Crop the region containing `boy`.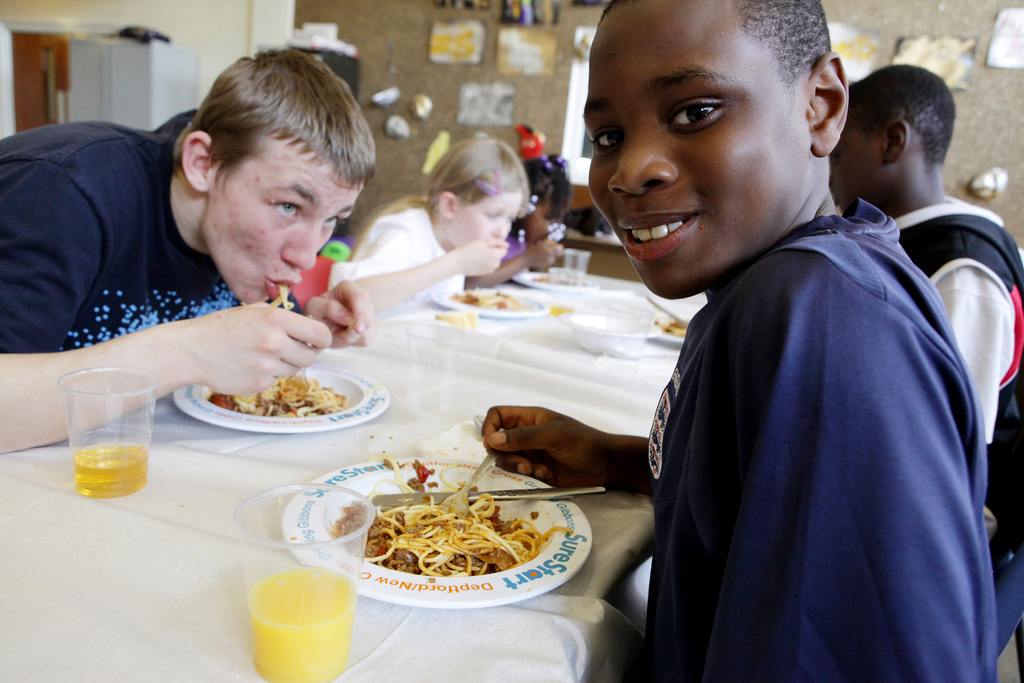
Crop region: bbox=[485, 0, 998, 682].
